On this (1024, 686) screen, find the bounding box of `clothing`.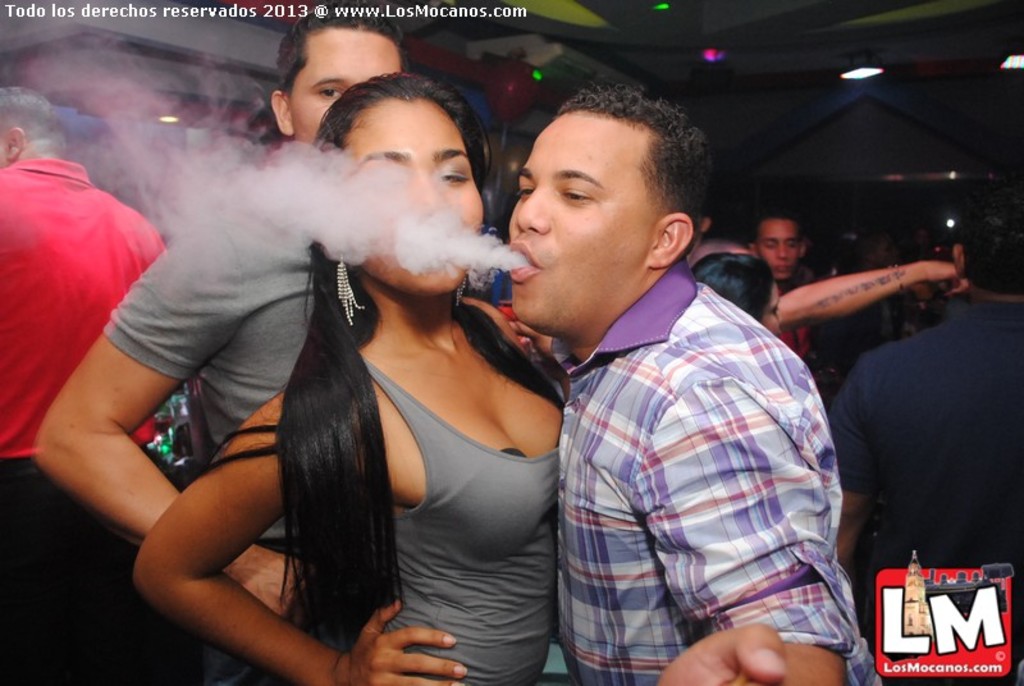
Bounding box: locate(536, 201, 852, 676).
